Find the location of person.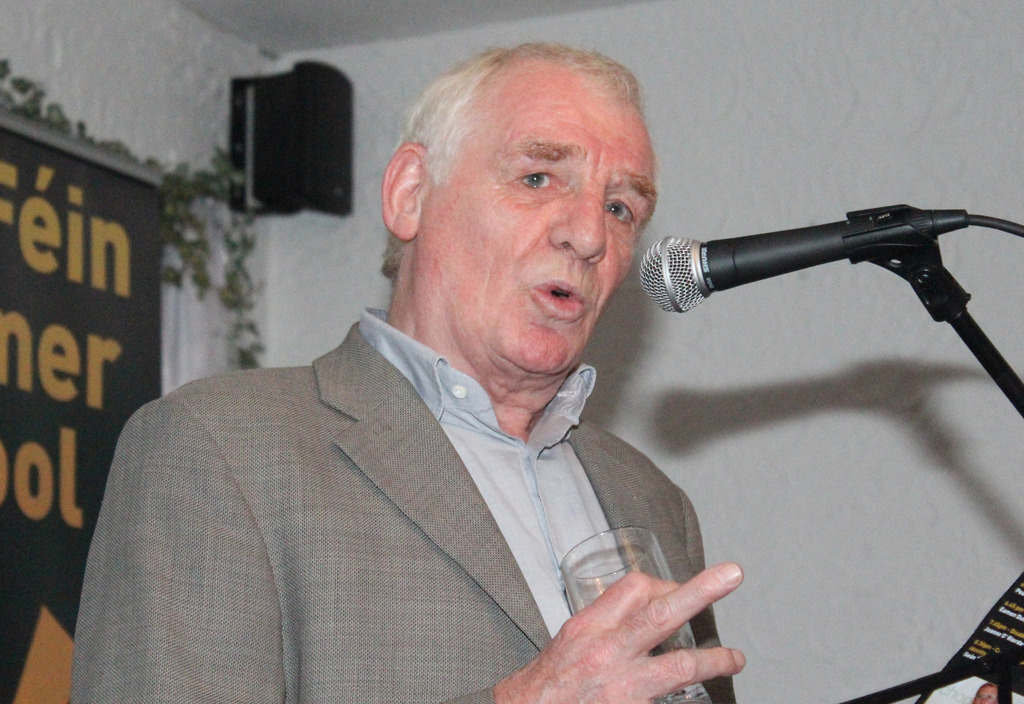
Location: 68:41:745:703.
